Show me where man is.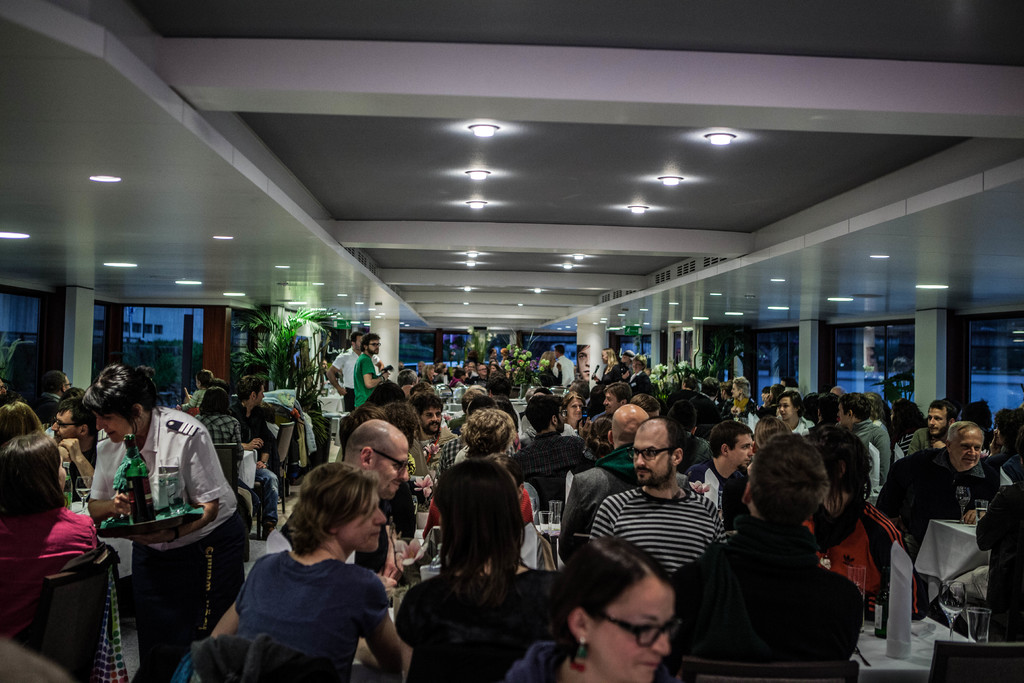
man is at {"left": 675, "top": 378, "right": 735, "bottom": 431}.
